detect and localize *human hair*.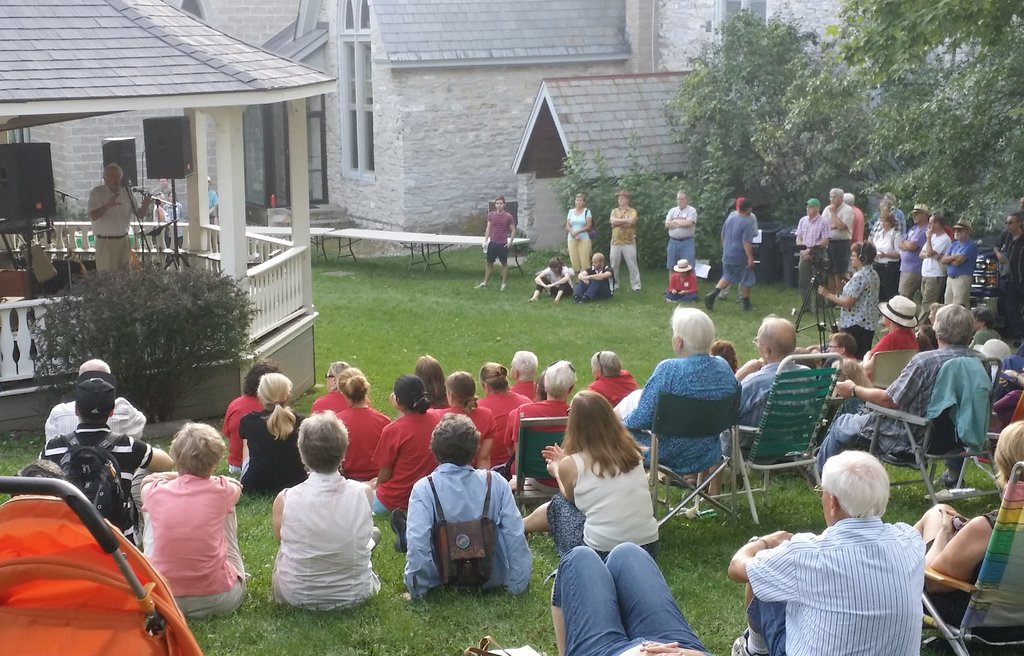
Localized at bbox=(758, 317, 796, 355).
